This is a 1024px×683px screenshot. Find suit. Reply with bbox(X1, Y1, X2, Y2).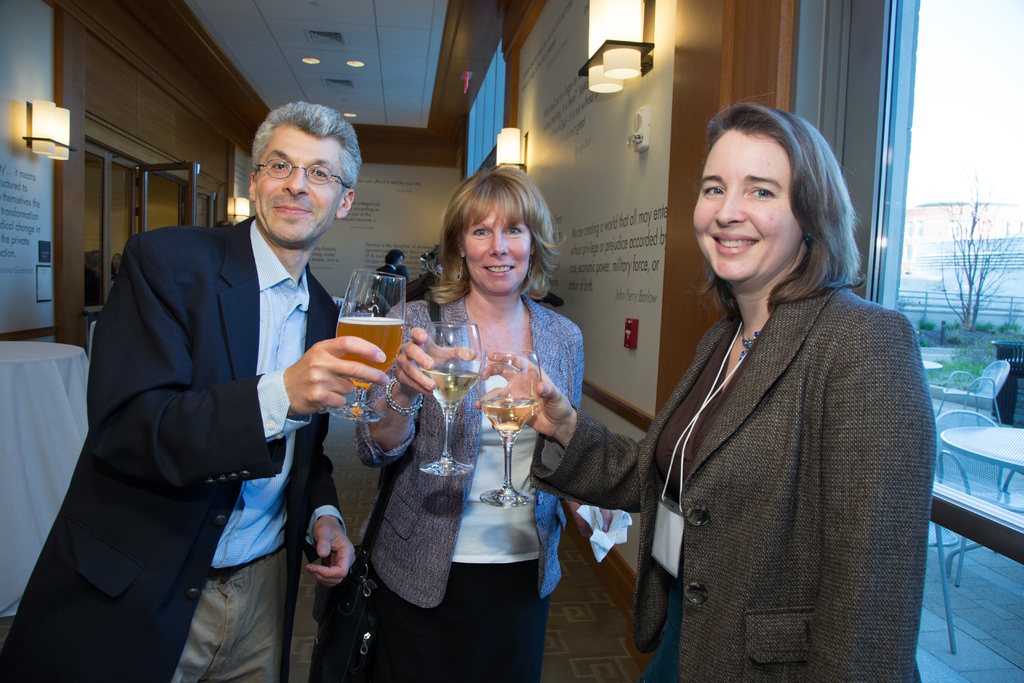
bbox(0, 213, 350, 682).
